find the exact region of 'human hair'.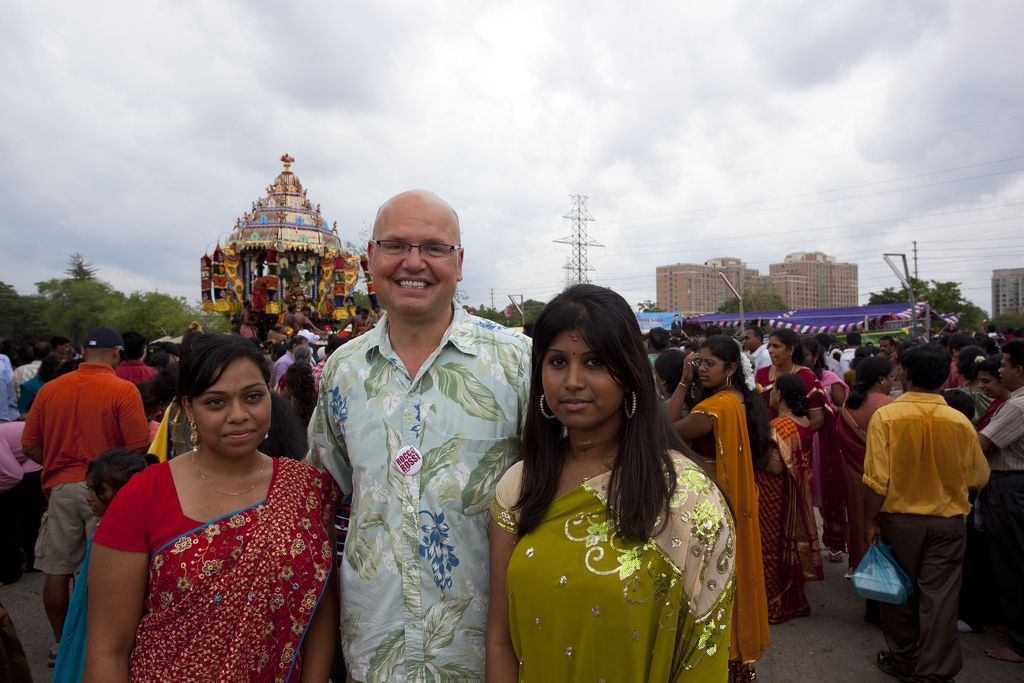
Exact region: [954, 345, 988, 384].
